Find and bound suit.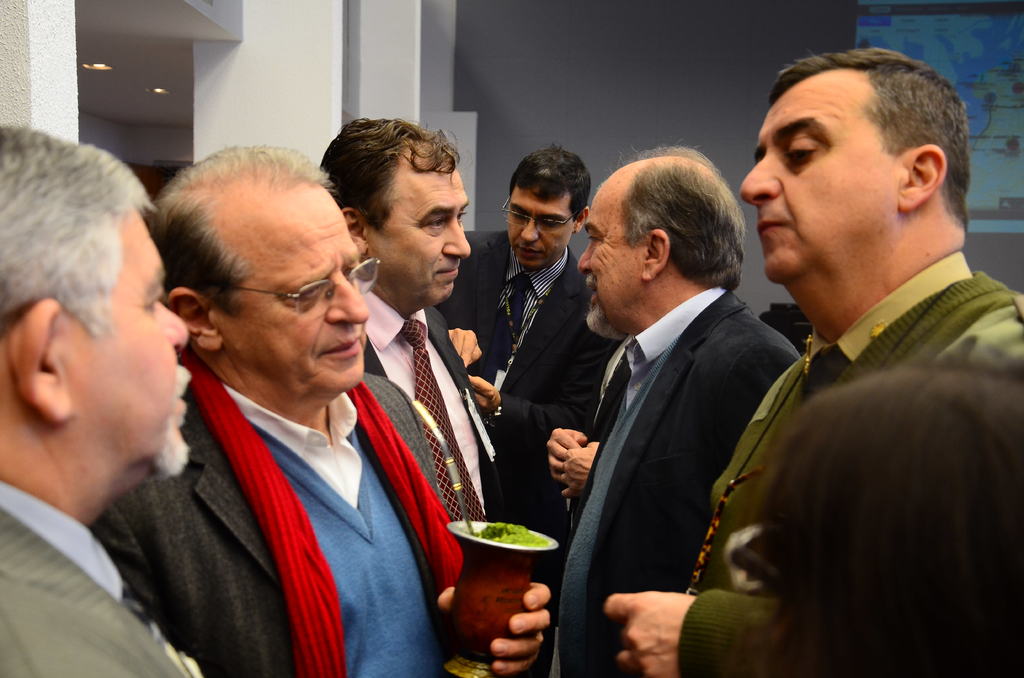
Bound: region(119, 250, 479, 670).
